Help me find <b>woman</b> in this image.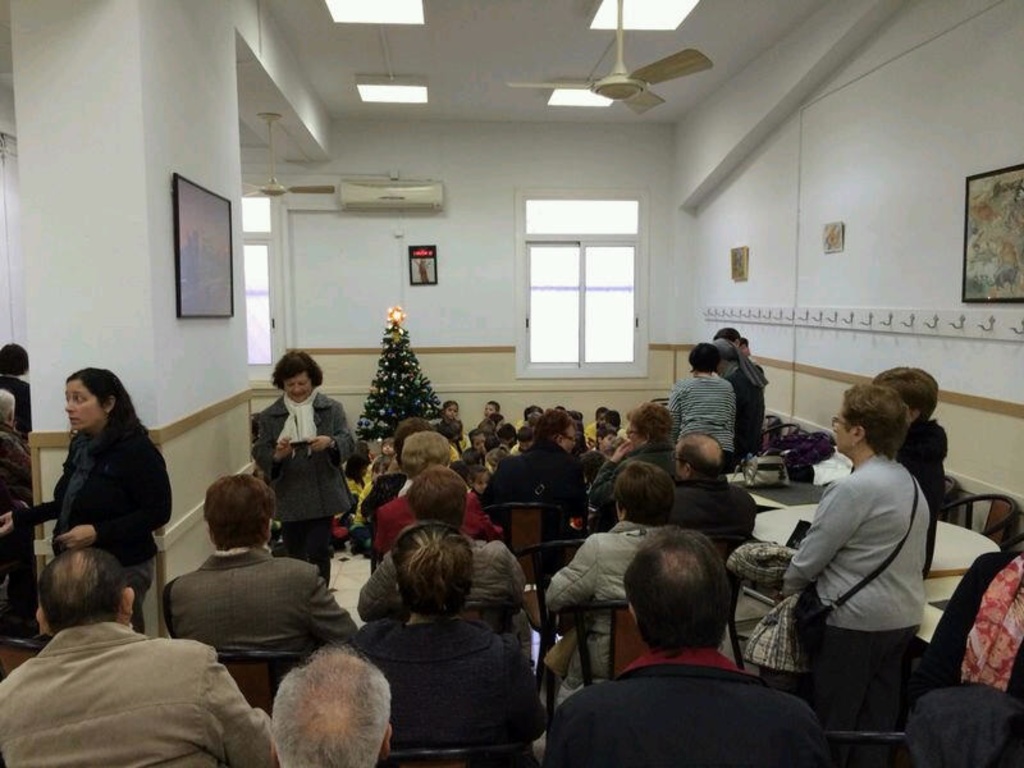
Found it: [355, 526, 553, 767].
